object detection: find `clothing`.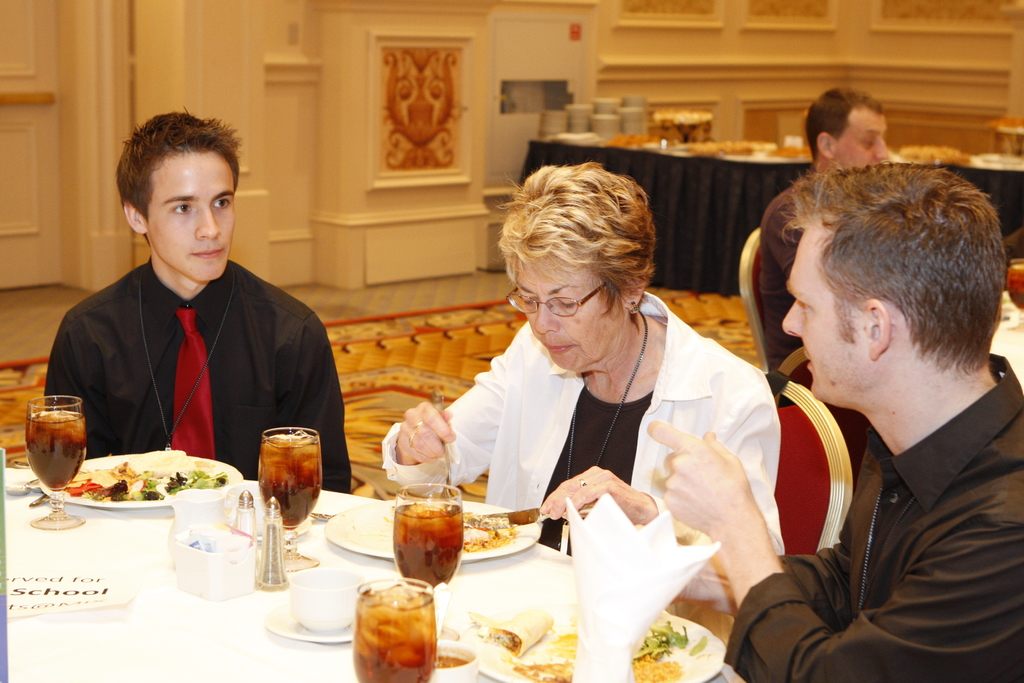
(x1=48, y1=258, x2=351, y2=489).
